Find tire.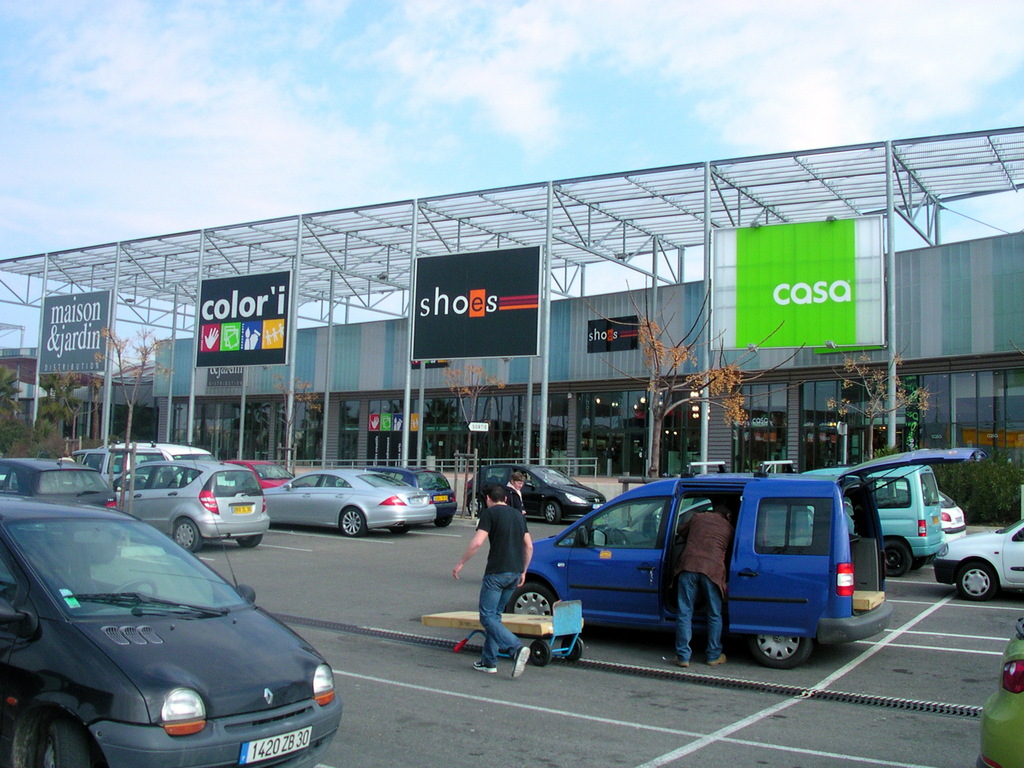
{"x1": 955, "y1": 564, "x2": 993, "y2": 597}.
